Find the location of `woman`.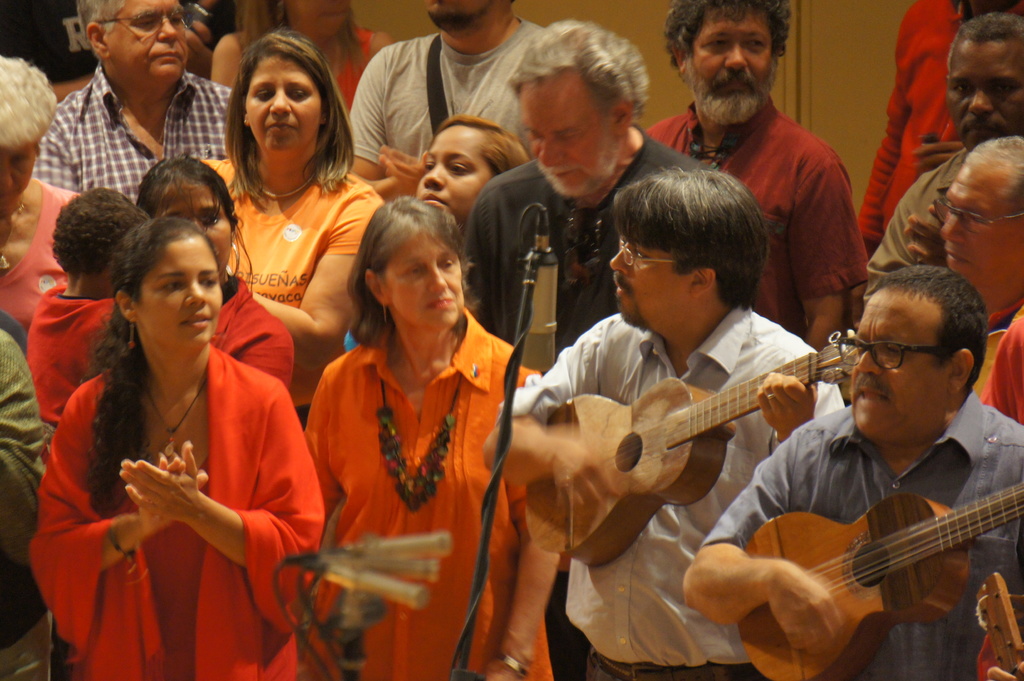
Location: {"left": 28, "top": 164, "right": 298, "bottom": 680}.
